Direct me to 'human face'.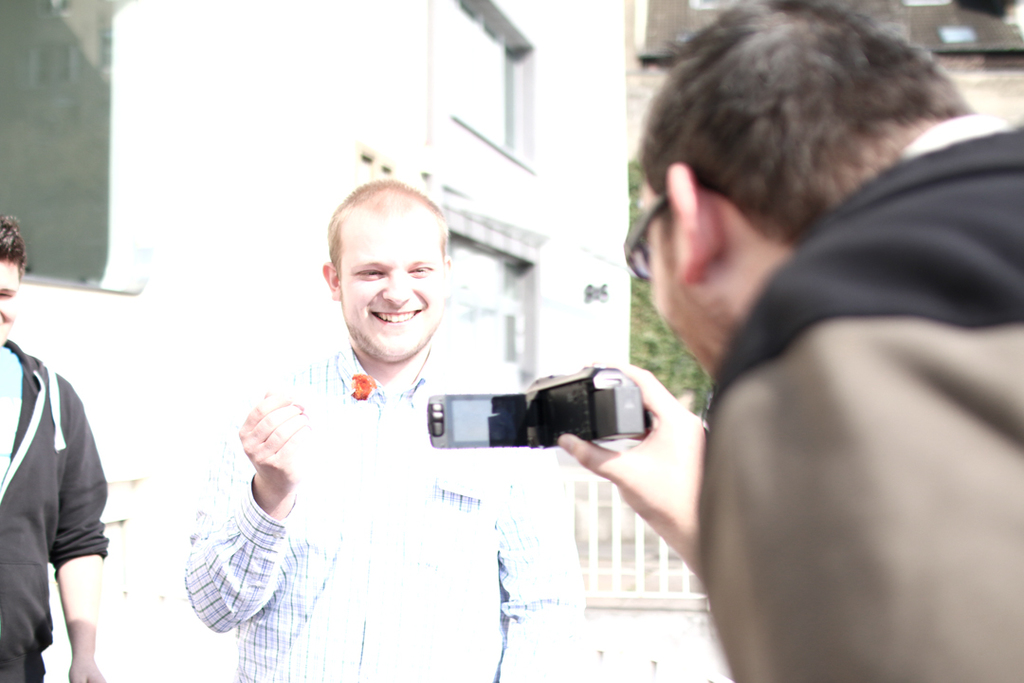
Direction: box(332, 212, 466, 387).
